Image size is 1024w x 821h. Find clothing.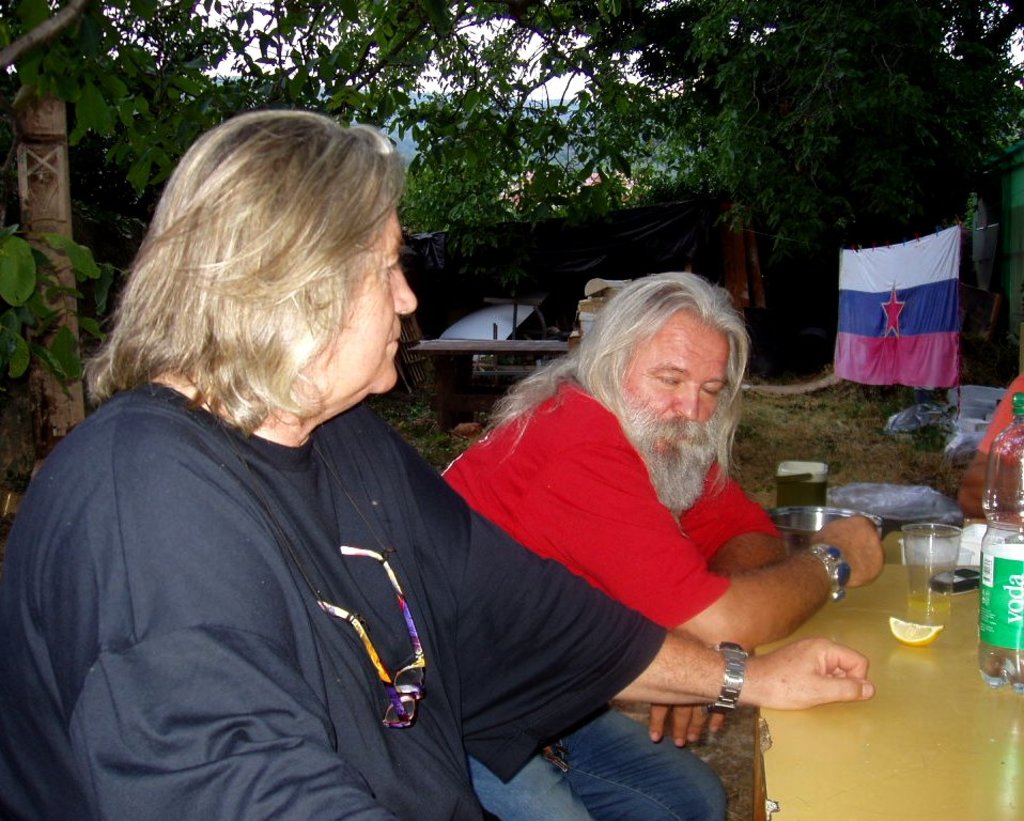
left=65, top=255, right=661, bottom=808.
